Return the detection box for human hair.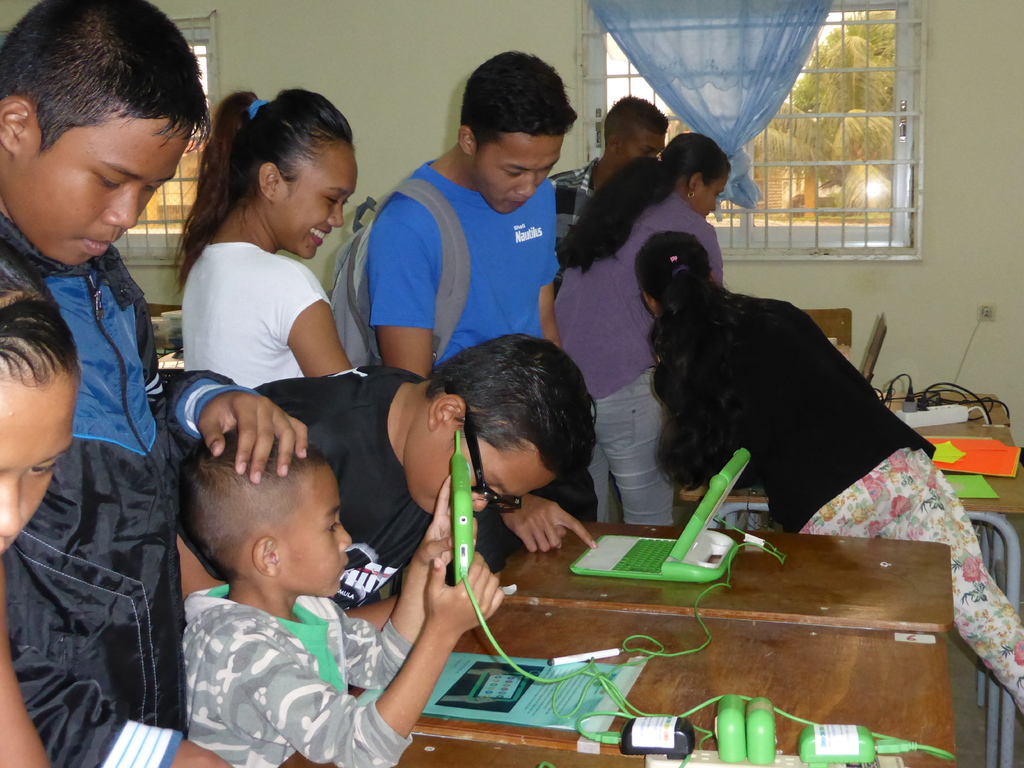
box=[602, 93, 672, 145].
